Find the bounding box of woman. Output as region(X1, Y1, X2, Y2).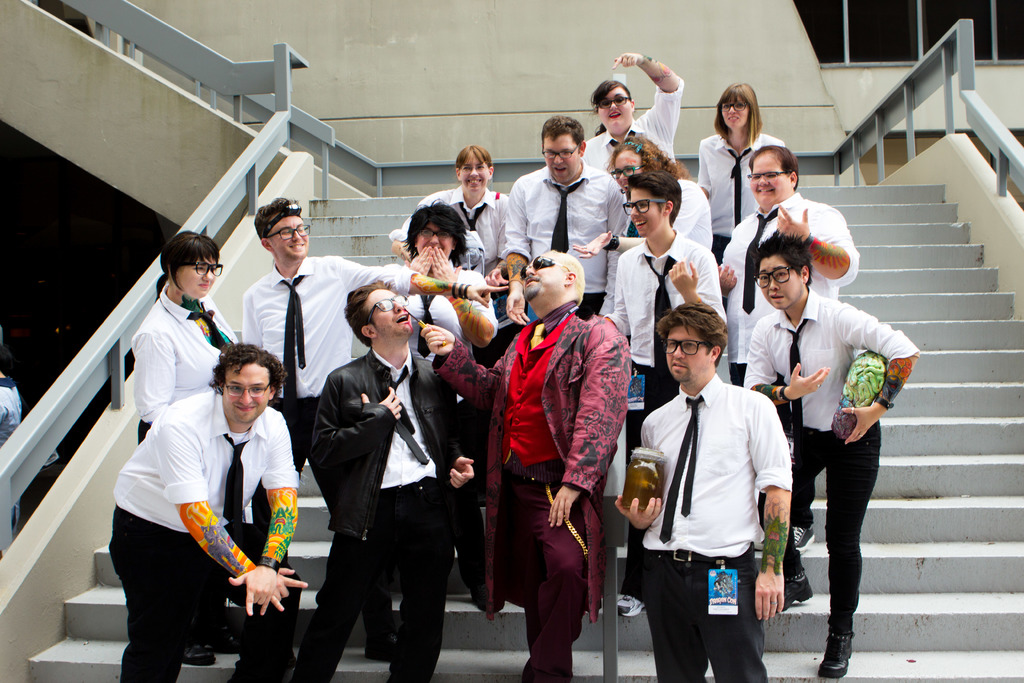
region(138, 233, 241, 445).
